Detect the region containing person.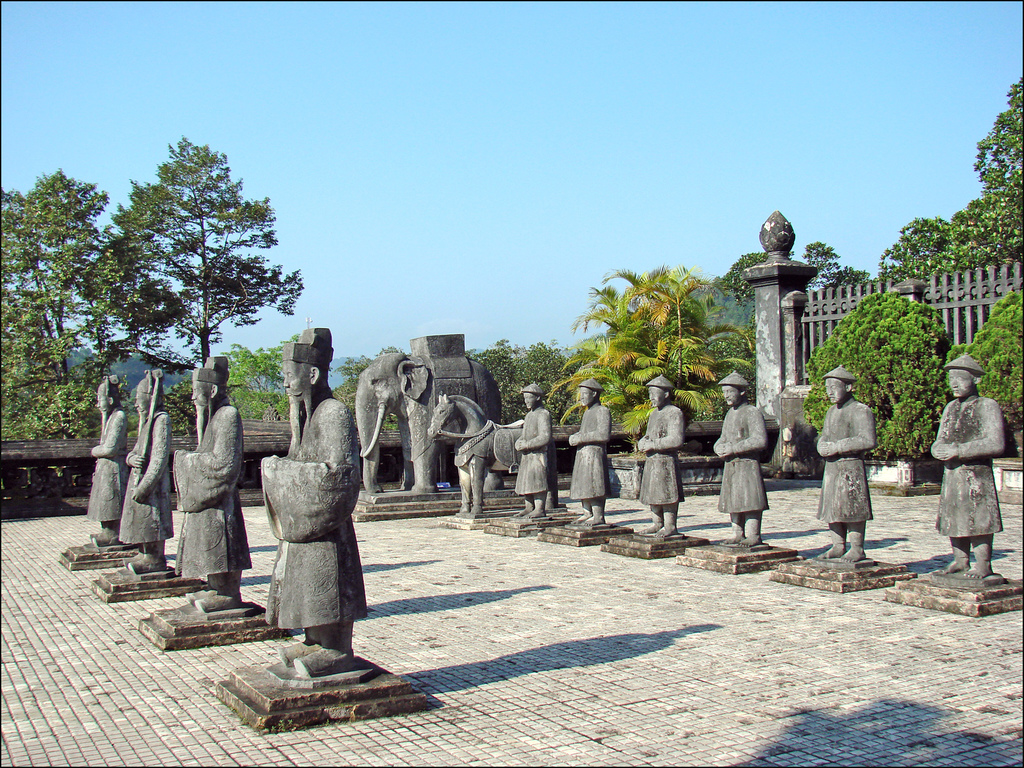
BBox(634, 374, 689, 538).
